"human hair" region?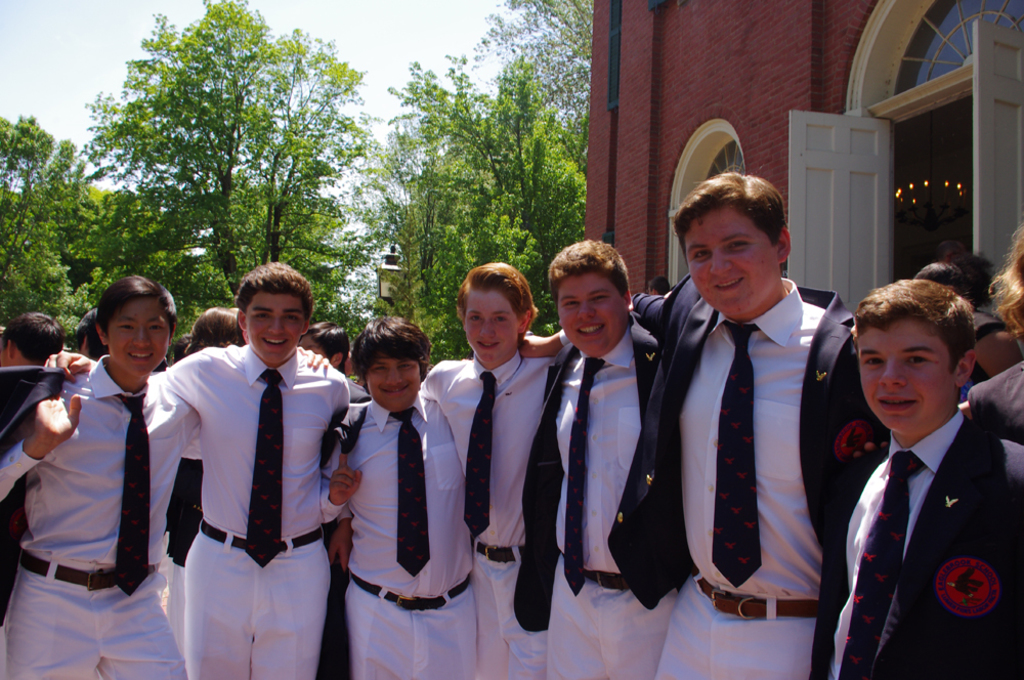
(left=93, top=272, right=180, bottom=338)
